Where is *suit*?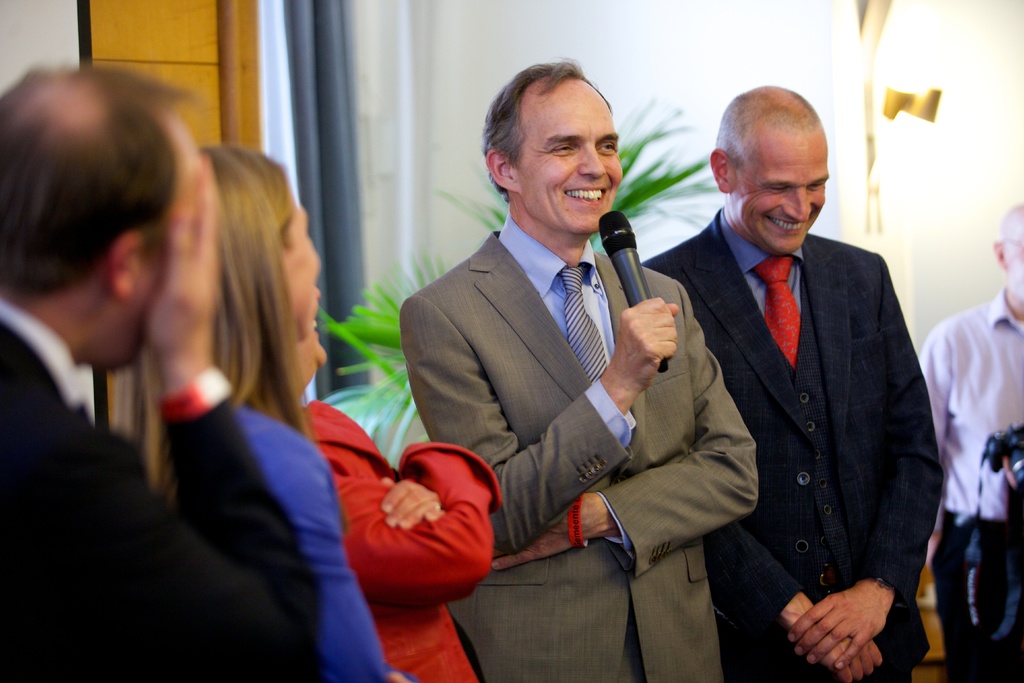
rect(628, 204, 957, 680).
